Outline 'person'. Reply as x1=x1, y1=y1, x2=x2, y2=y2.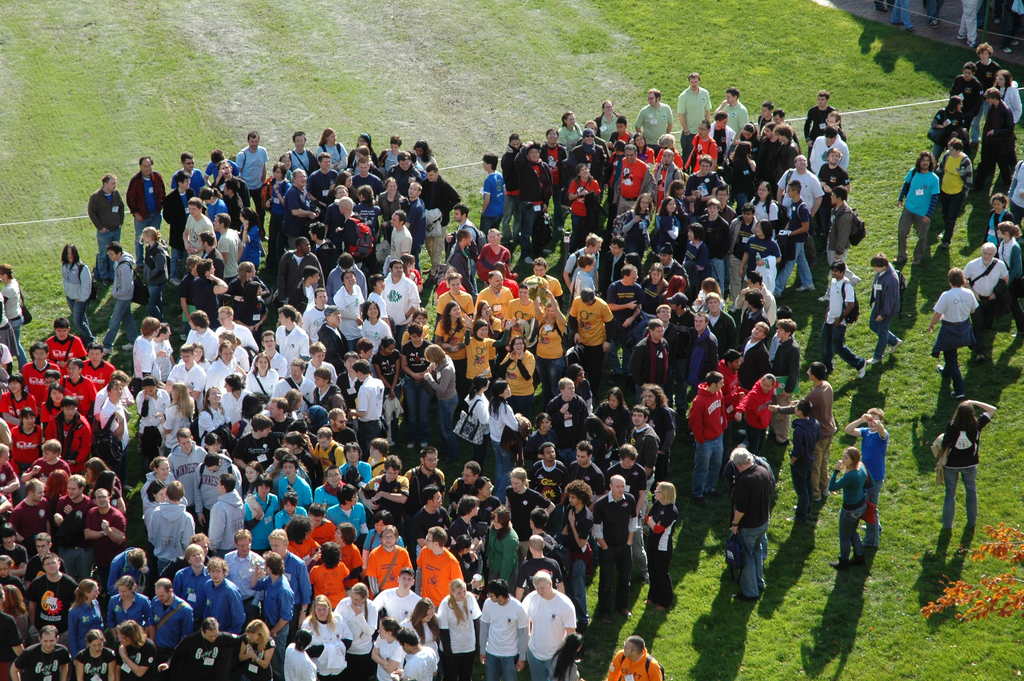
x1=963, y1=240, x2=1018, y2=365.
